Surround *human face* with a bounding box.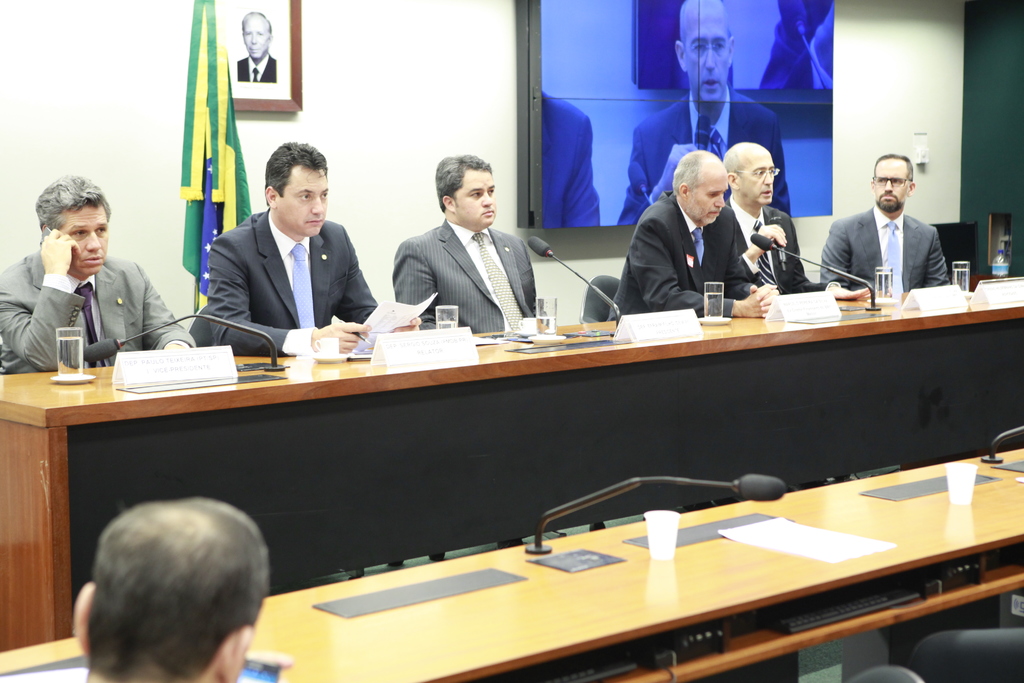
876 158 906 211.
